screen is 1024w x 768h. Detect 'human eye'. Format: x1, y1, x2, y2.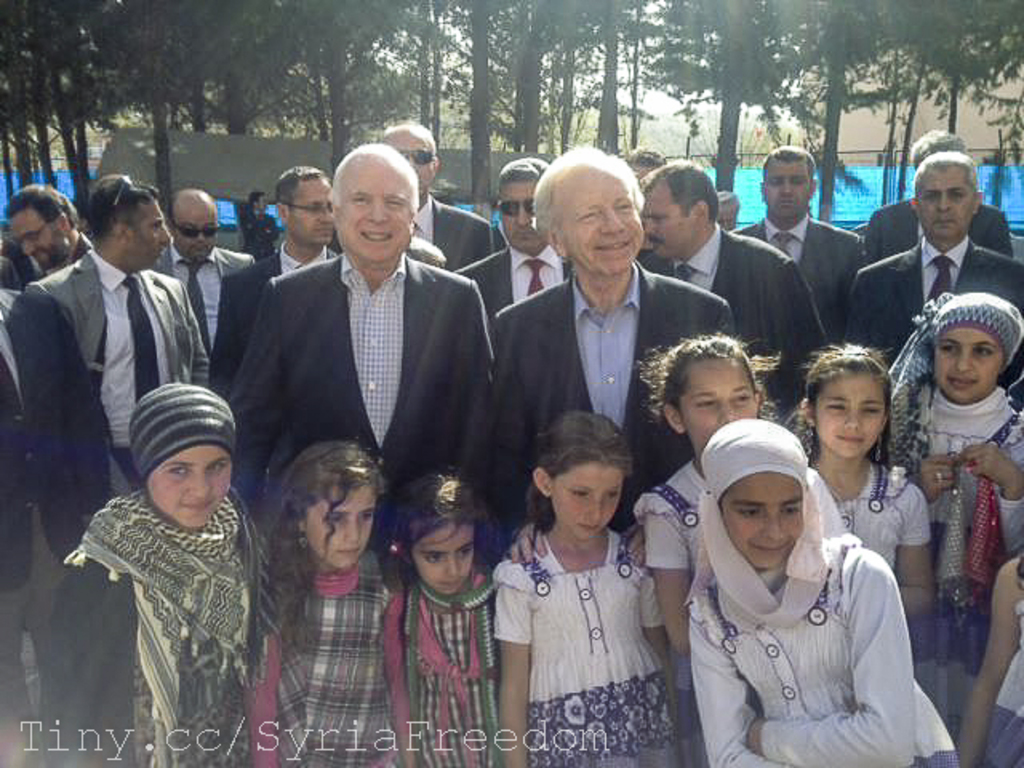
304, 202, 326, 213.
